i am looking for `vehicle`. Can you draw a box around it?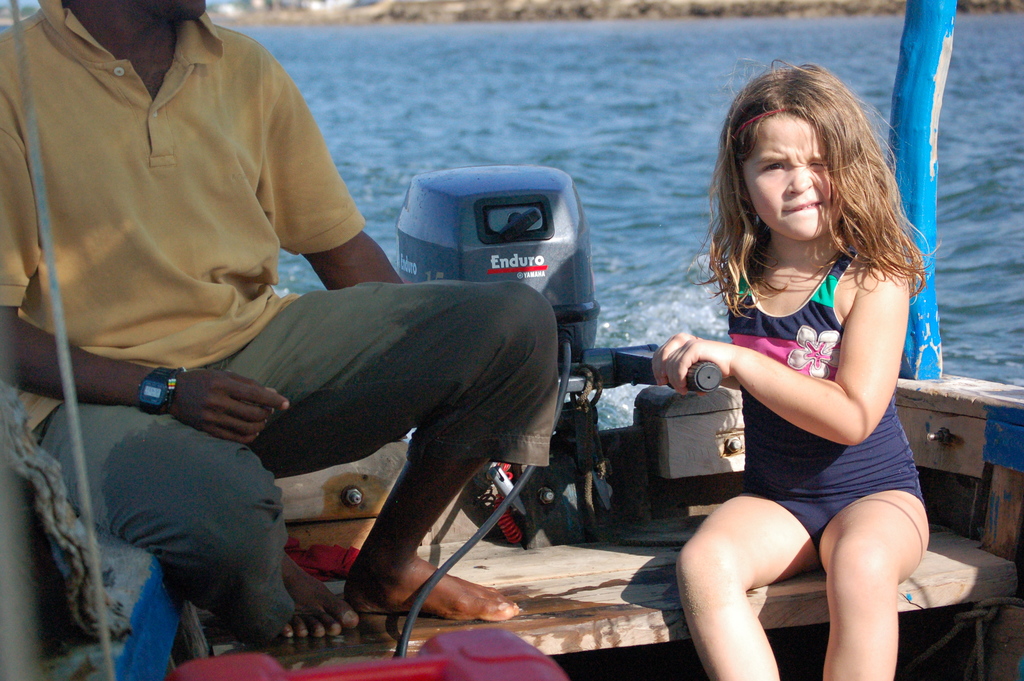
Sure, the bounding box is <box>0,160,1023,680</box>.
